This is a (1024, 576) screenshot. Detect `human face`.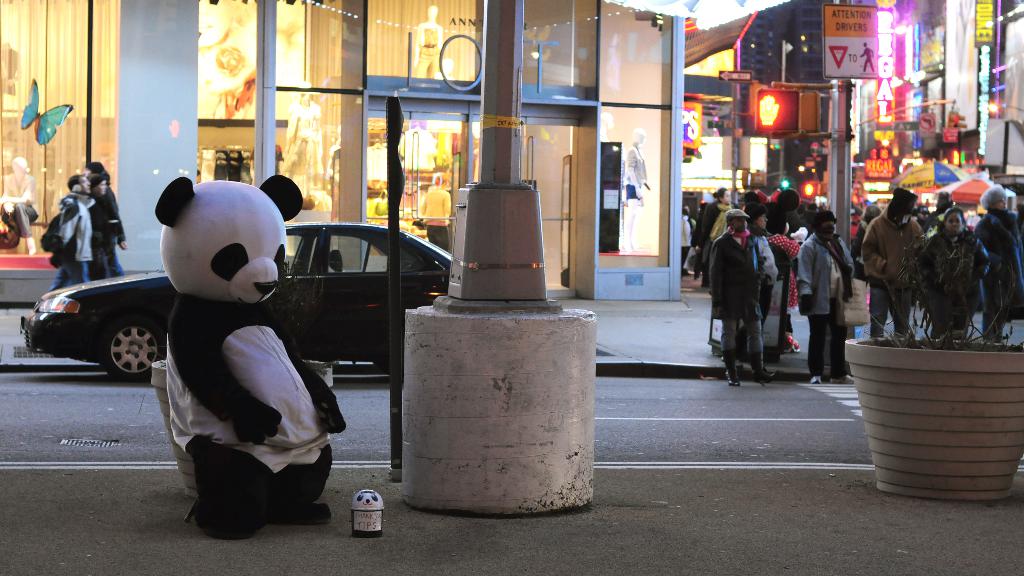
[822, 225, 834, 237].
